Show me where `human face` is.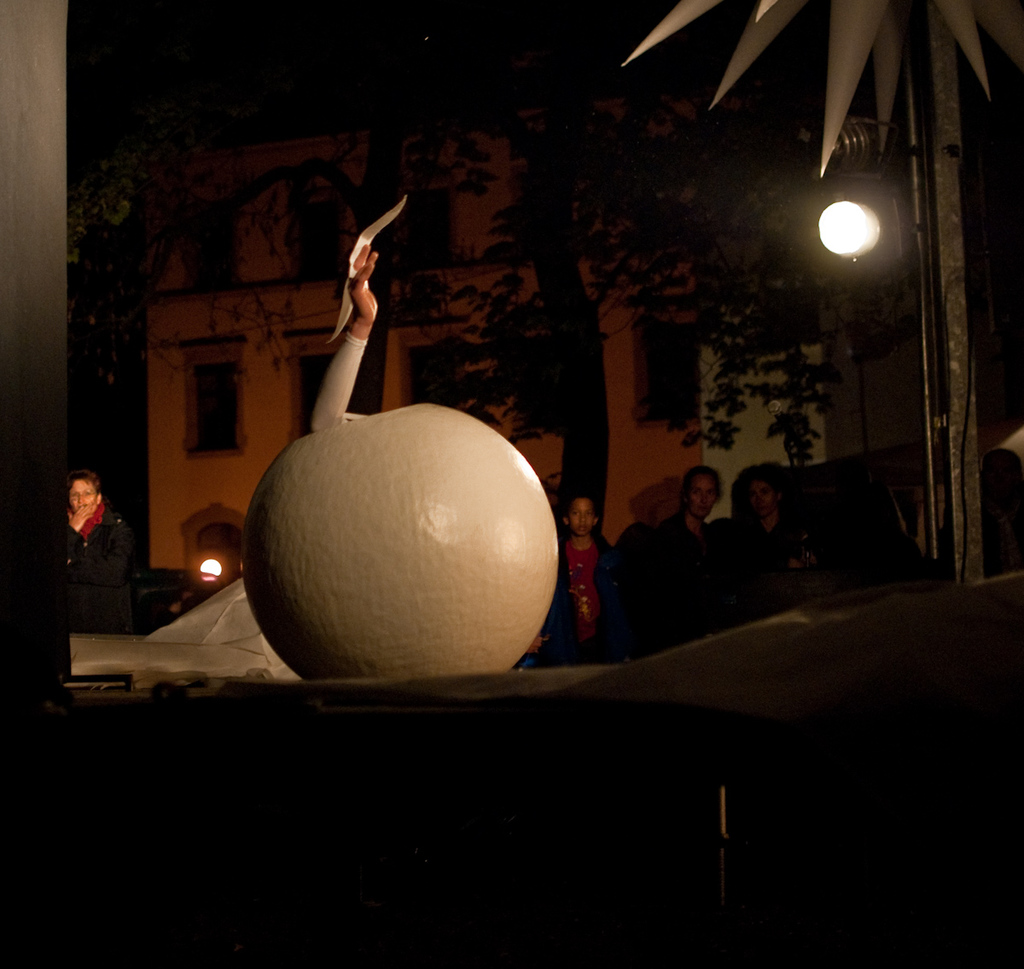
`human face` is at bbox(567, 502, 594, 536).
